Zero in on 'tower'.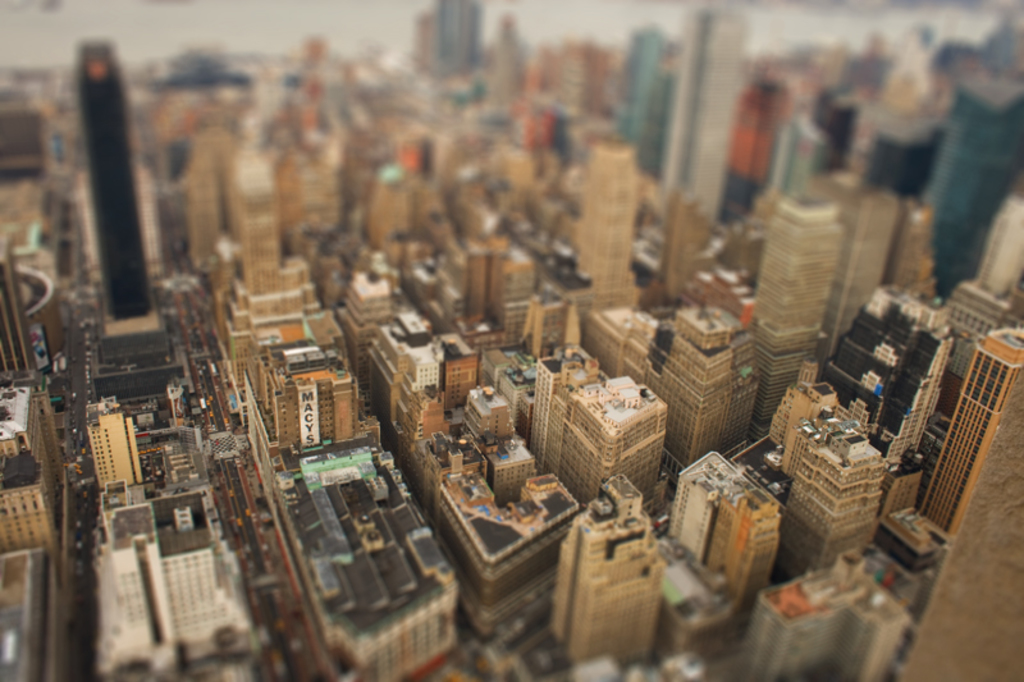
Zeroed in: 915,83,1021,297.
